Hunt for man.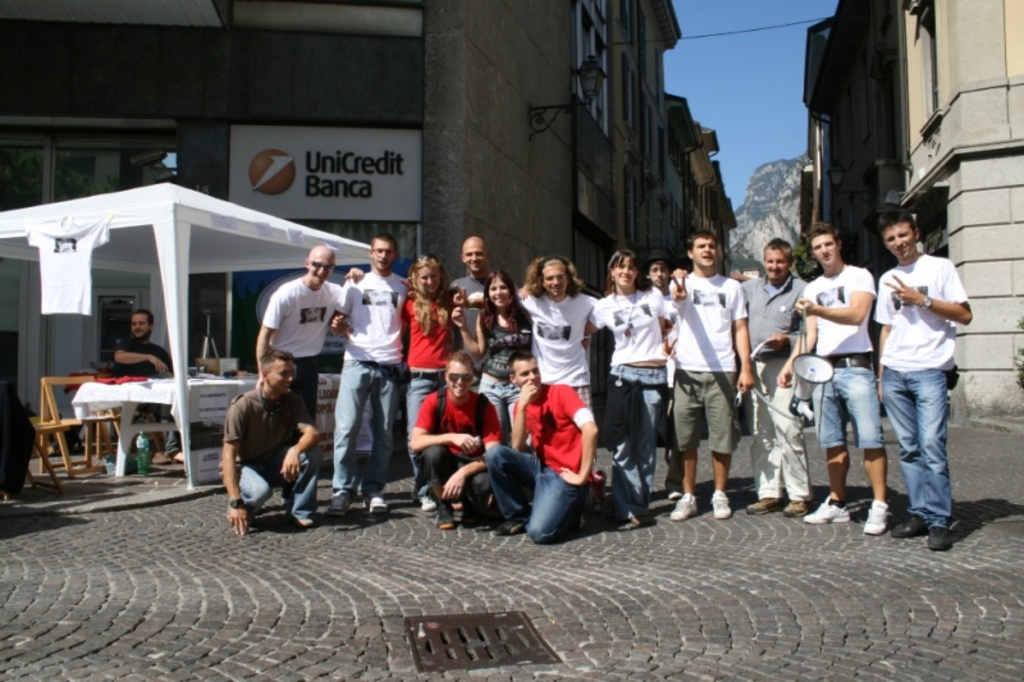
Hunted down at select_region(114, 308, 189, 475).
